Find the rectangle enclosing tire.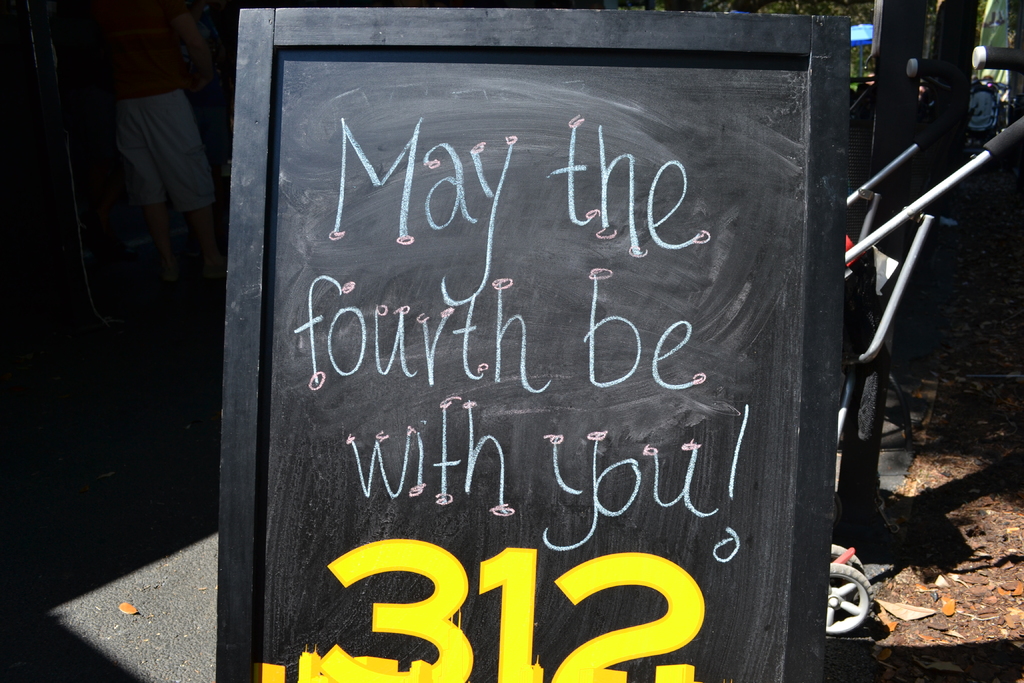
<region>825, 562, 874, 634</region>.
